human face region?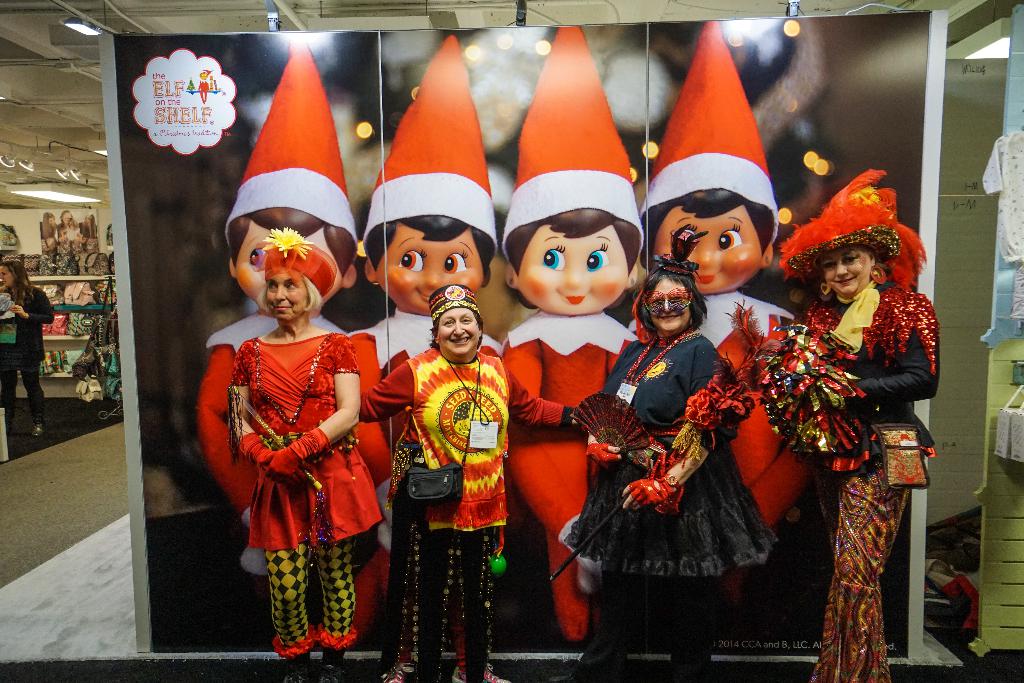
[left=824, top=245, right=872, bottom=295]
